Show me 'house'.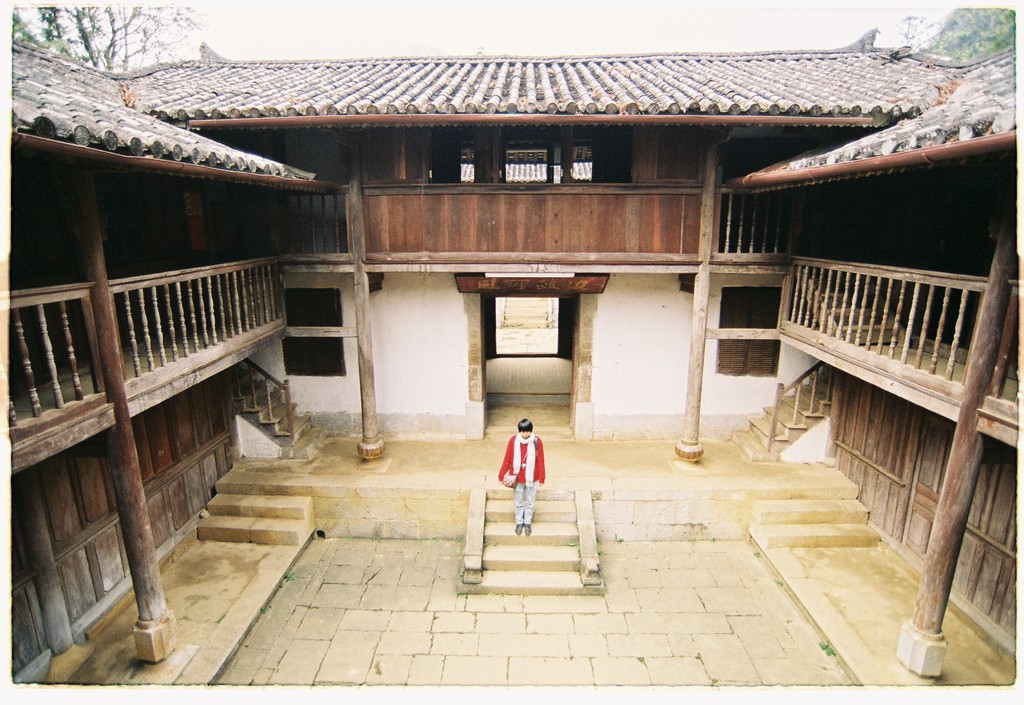
'house' is here: region(0, 47, 1023, 684).
